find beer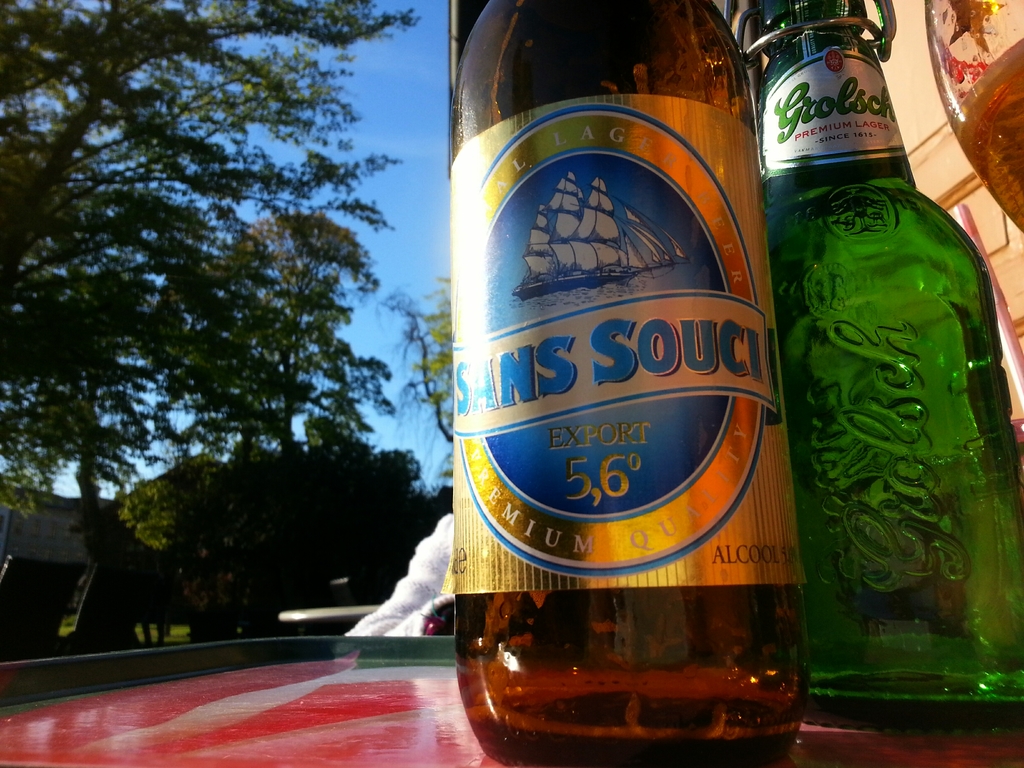
crop(447, 0, 812, 767)
